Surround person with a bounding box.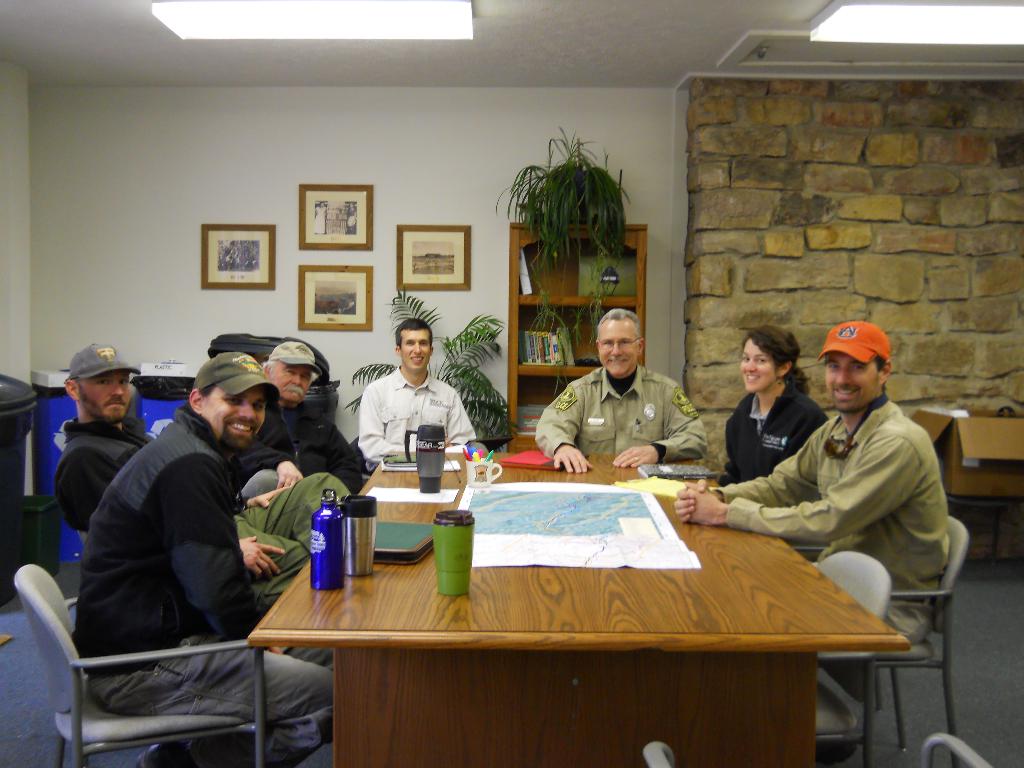
[left=671, top=317, right=950, bottom=714].
